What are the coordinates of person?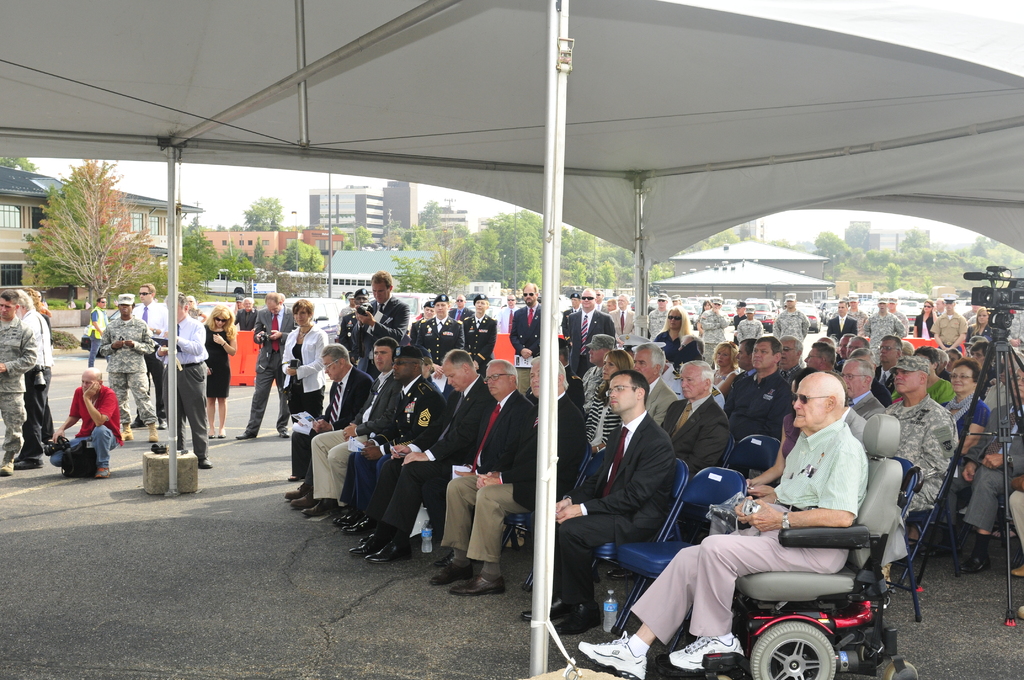
<region>84, 295, 115, 366</region>.
